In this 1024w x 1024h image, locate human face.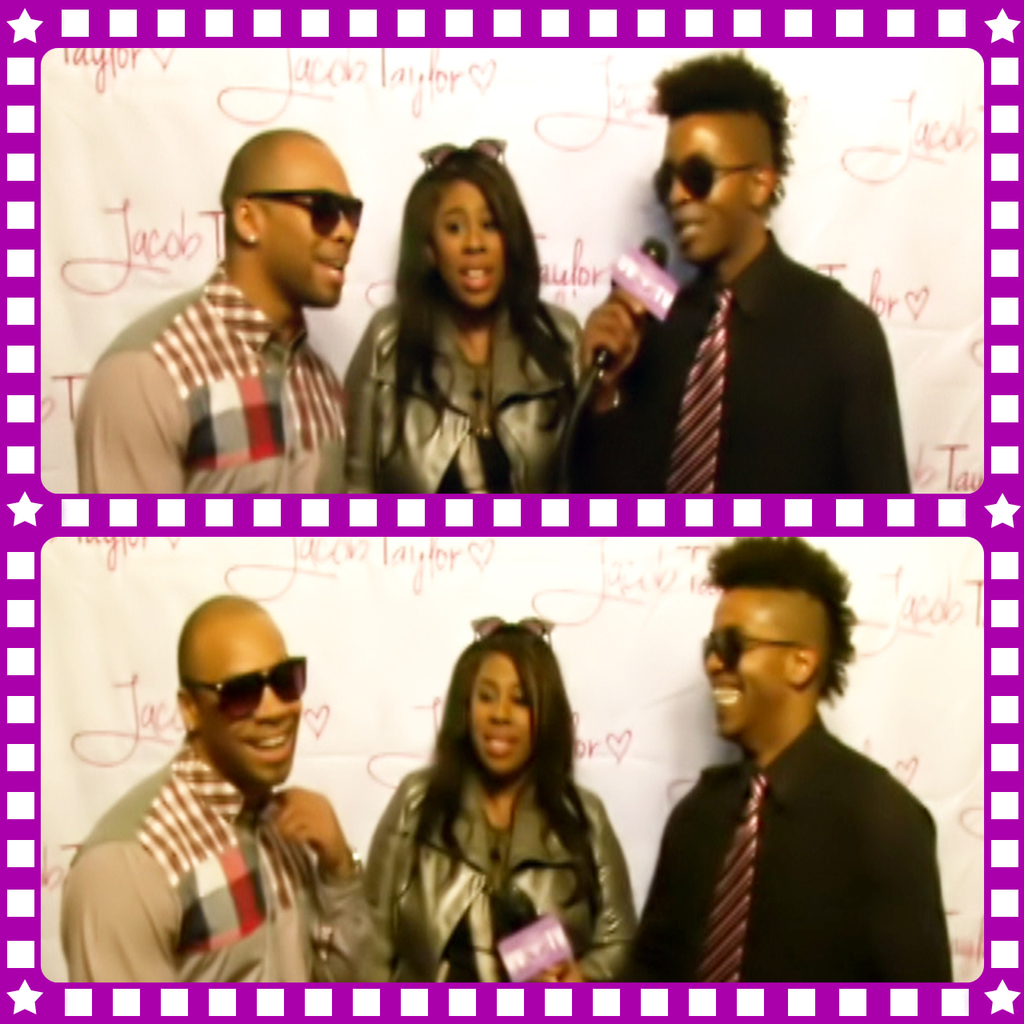
Bounding box: bbox(698, 586, 789, 739).
